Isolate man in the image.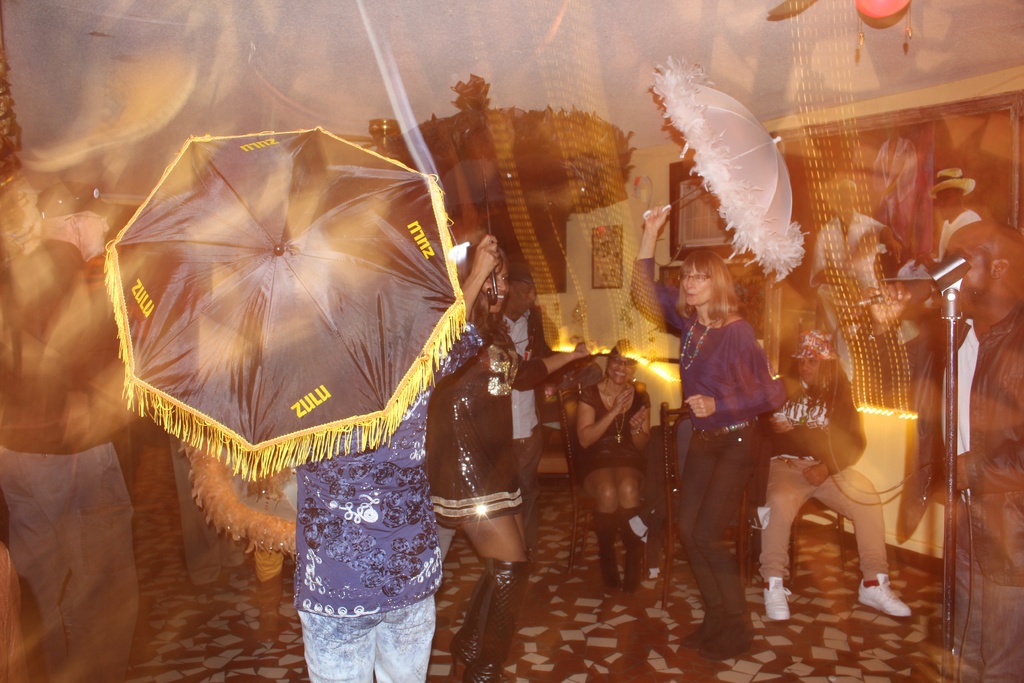
Isolated region: 865:220:1023:682.
